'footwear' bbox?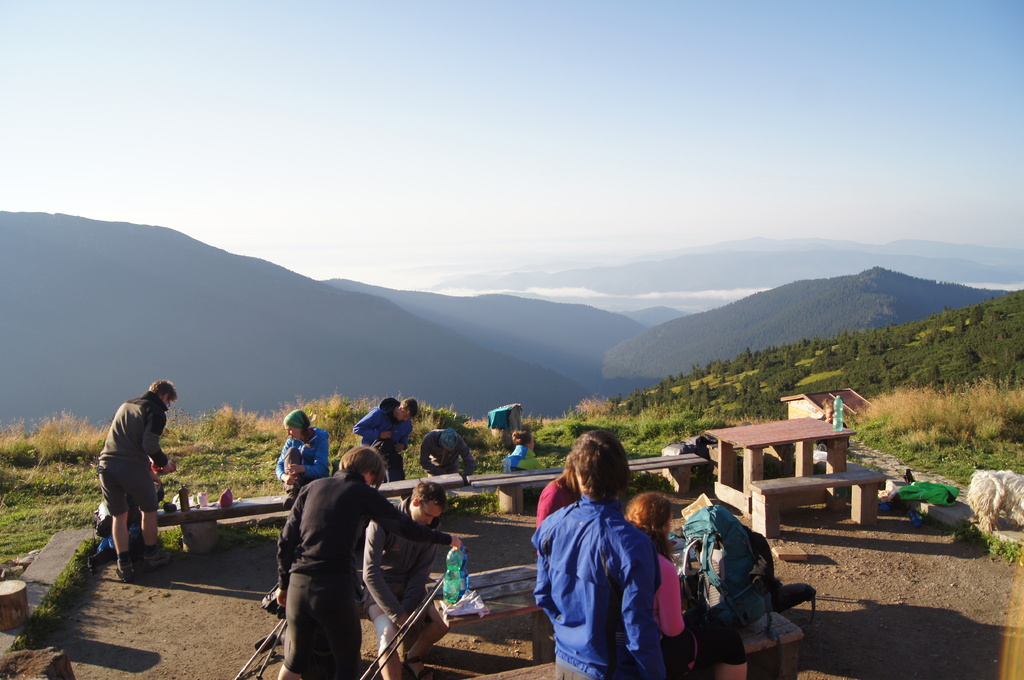
116 563 136 579
